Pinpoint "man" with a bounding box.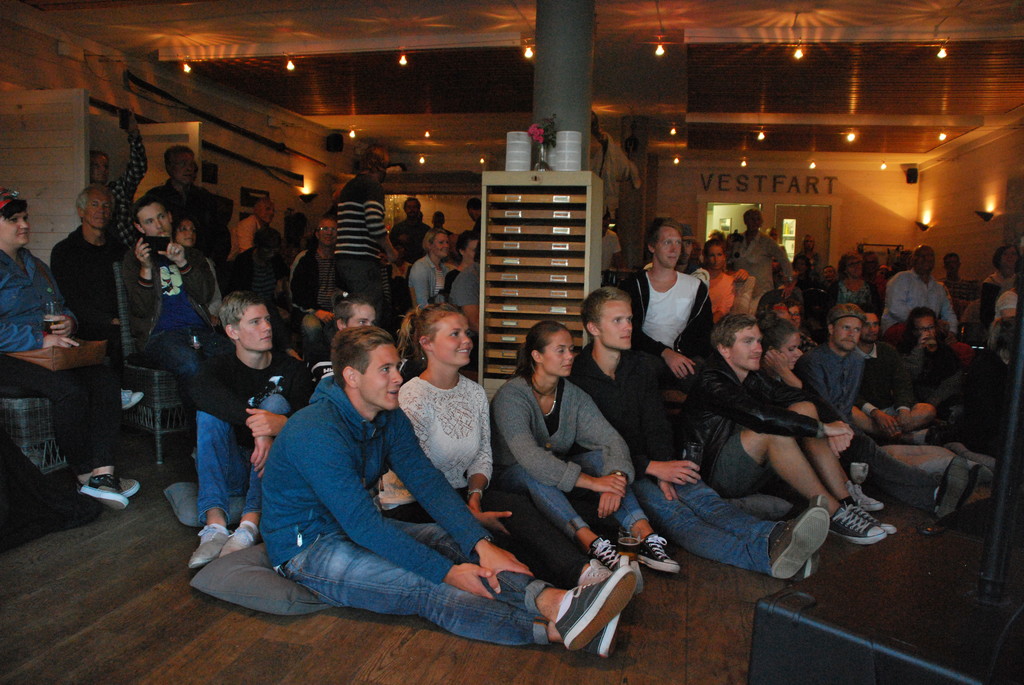
[215,315,587,643].
